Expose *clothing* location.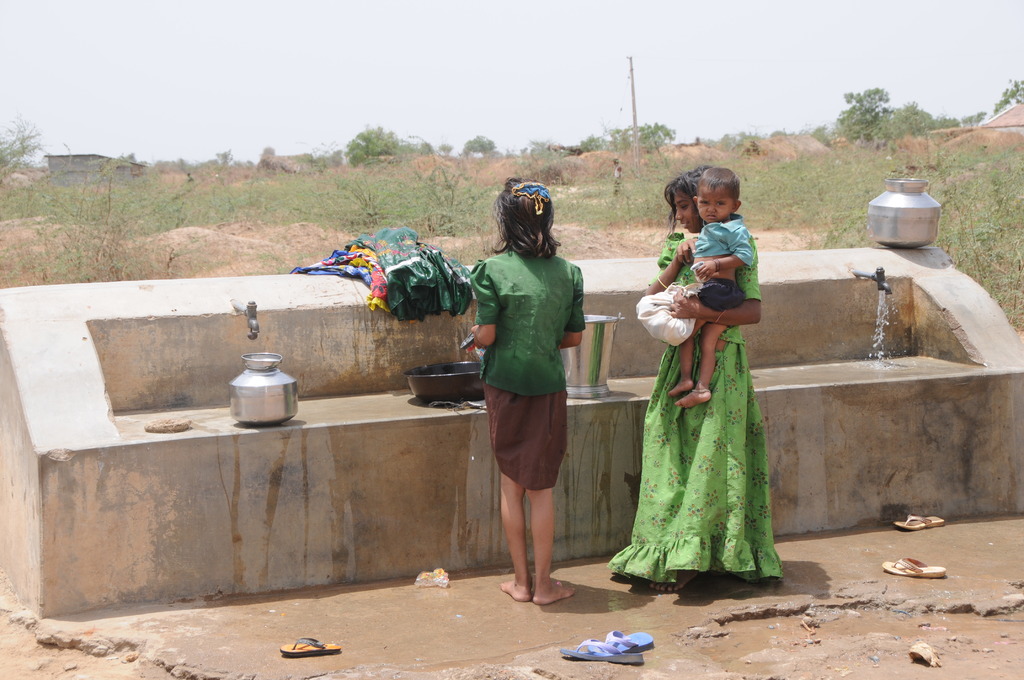
Exposed at 463/255/584/485.
